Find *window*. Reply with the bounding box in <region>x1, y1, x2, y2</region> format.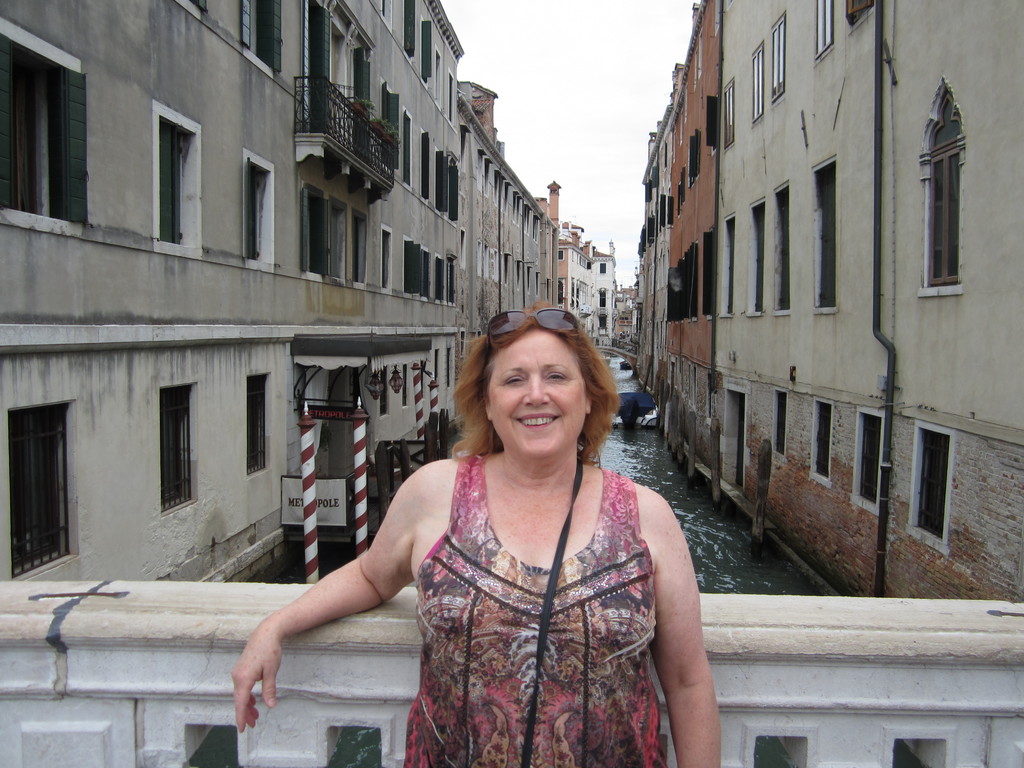
<region>404, 110, 415, 189</region>.
